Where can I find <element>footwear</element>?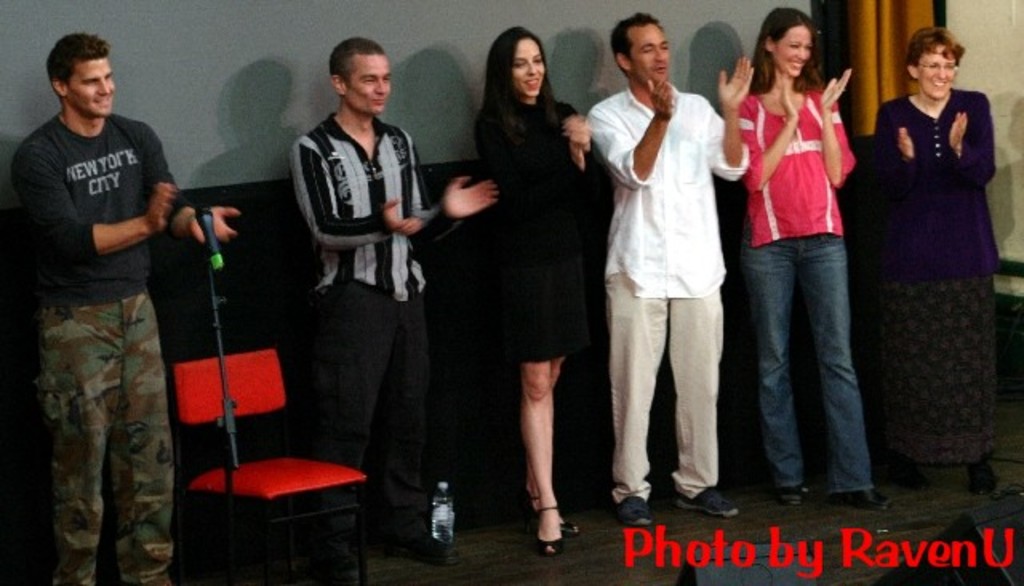
You can find it at pyautogui.locateOnScreen(776, 477, 819, 506).
